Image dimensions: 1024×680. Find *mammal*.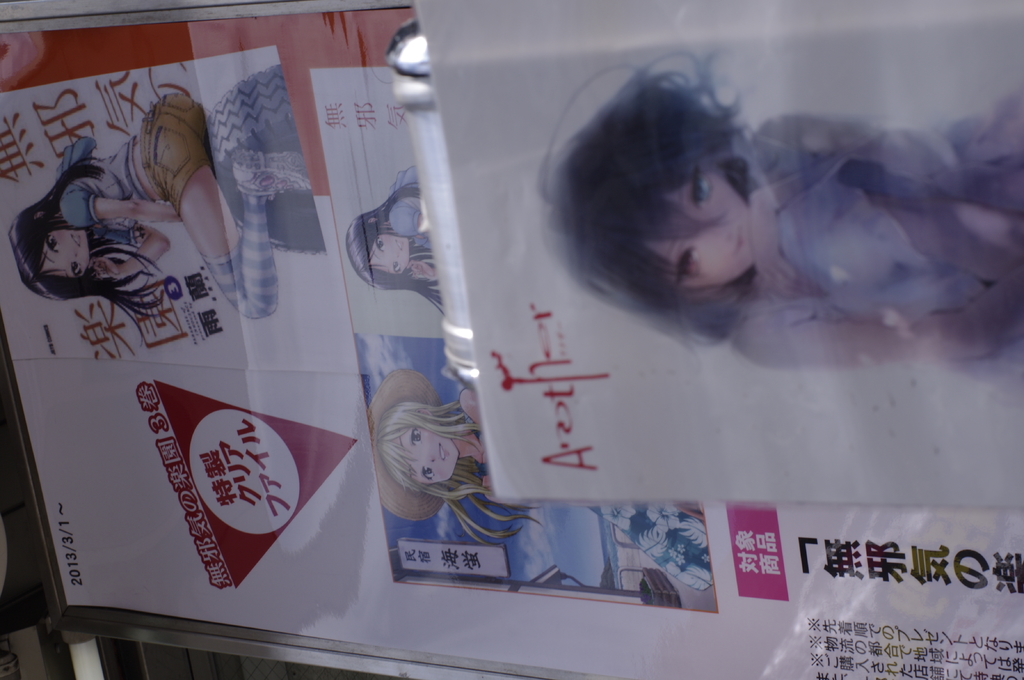
(x1=535, y1=64, x2=1023, y2=393).
